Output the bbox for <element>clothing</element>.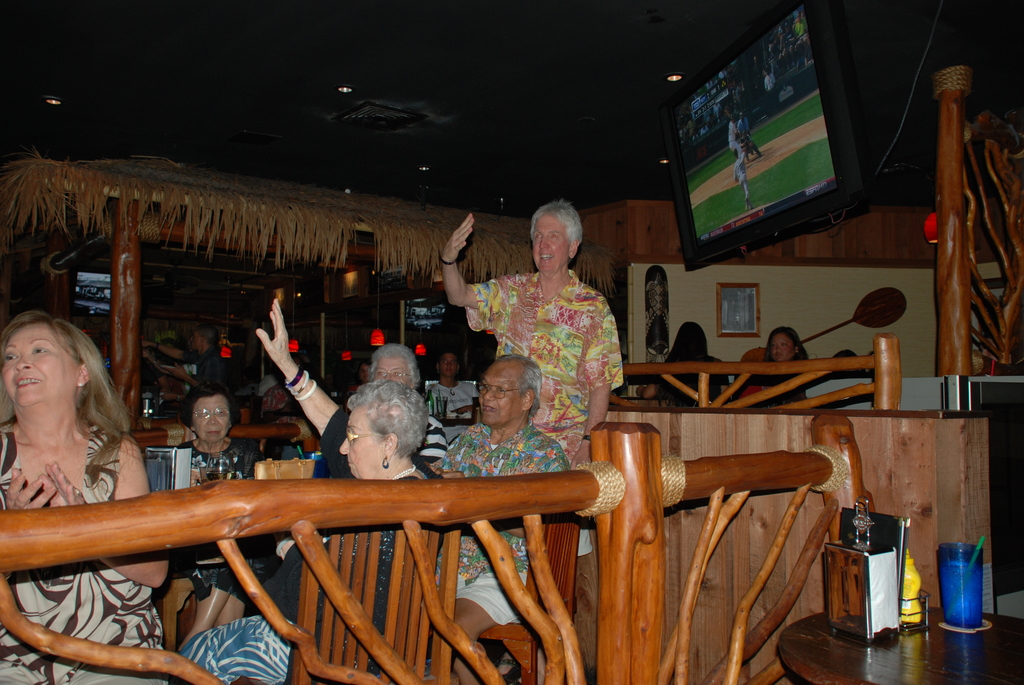
bbox(192, 349, 239, 416).
